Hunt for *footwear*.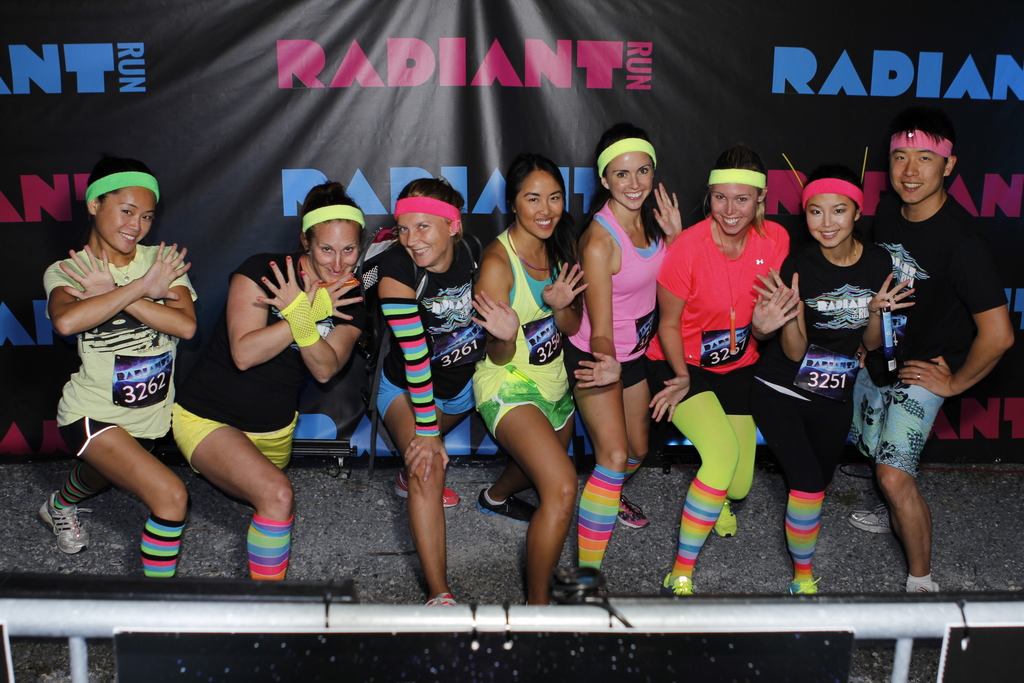
Hunted down at bbox=[42, 487, 79, 546].
